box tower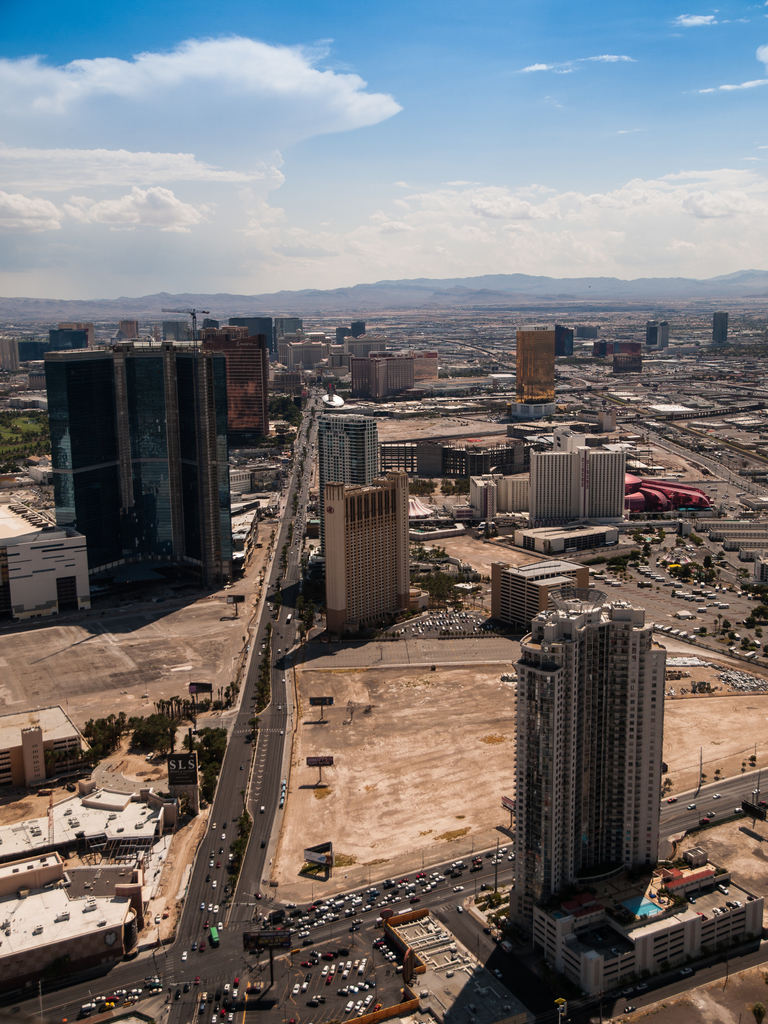
bbox=[194, 318, 289, 447]
